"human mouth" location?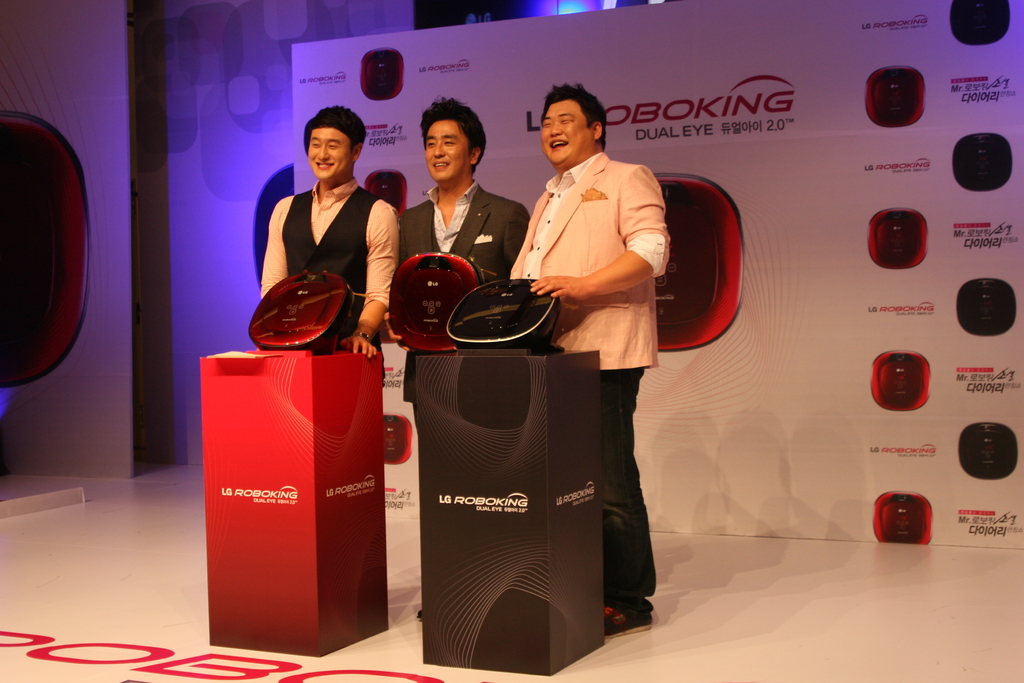
rect(316, 157, 335, 168)
